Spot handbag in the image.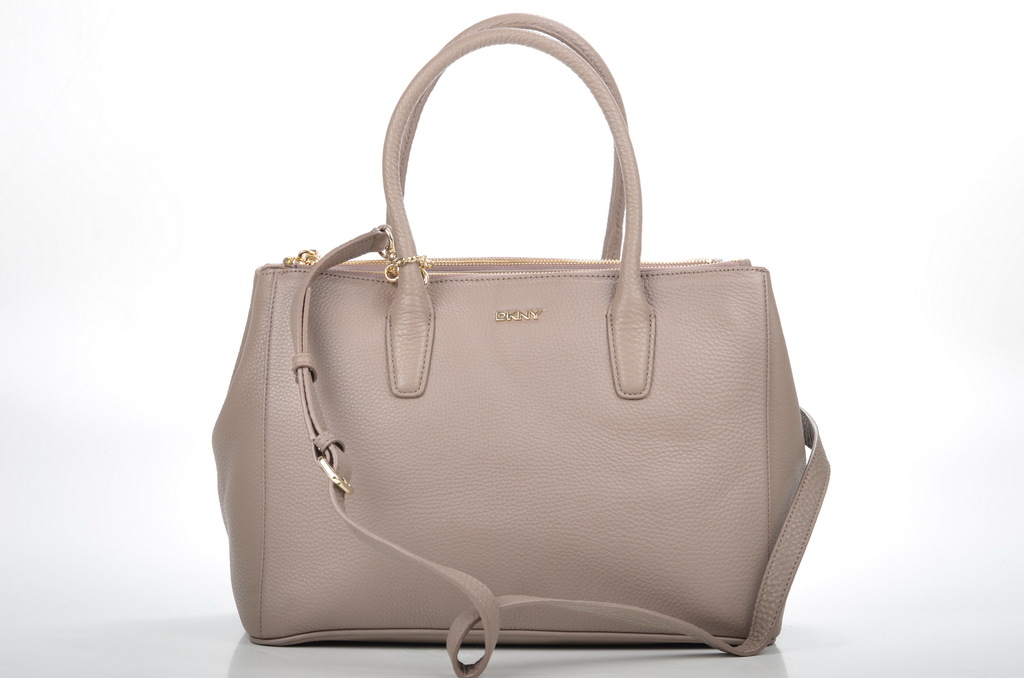
handbag found at (x1=210, y1=12, x2=830, y2=677).
